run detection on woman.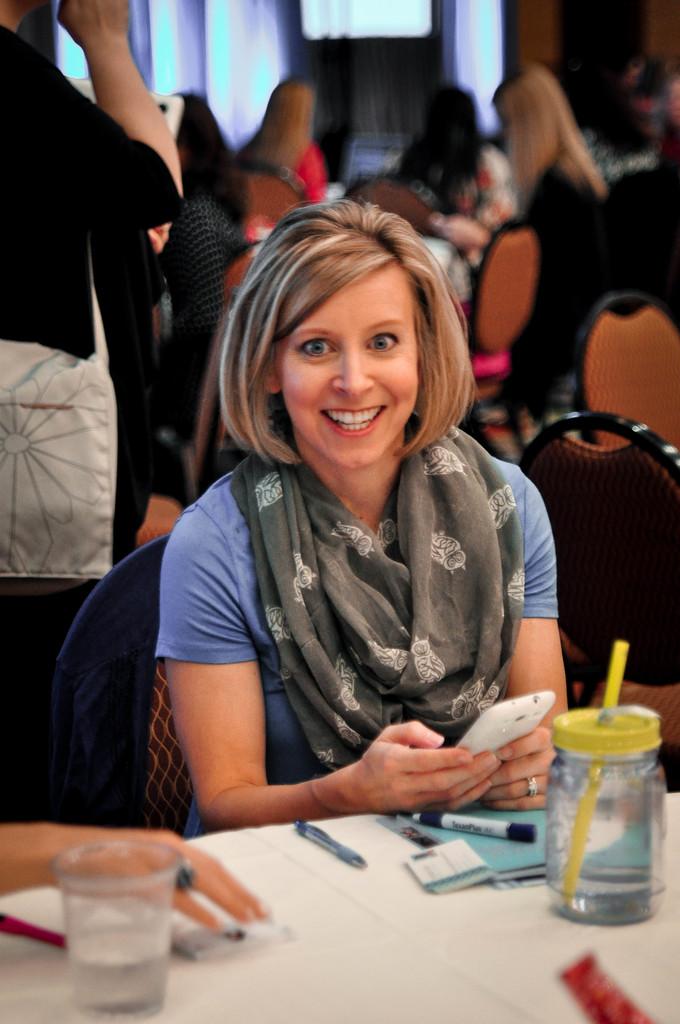
Result: region(492, 67, 607, 273).
